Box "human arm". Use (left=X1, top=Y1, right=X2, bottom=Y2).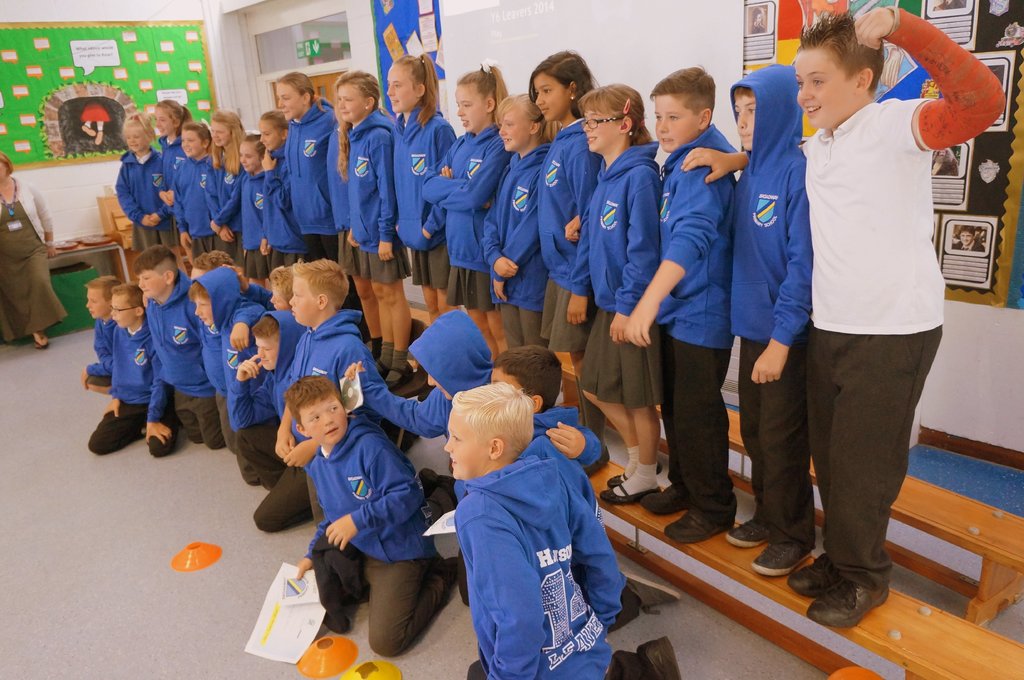
(left=886, top=10, right=1012, bottom=153).
